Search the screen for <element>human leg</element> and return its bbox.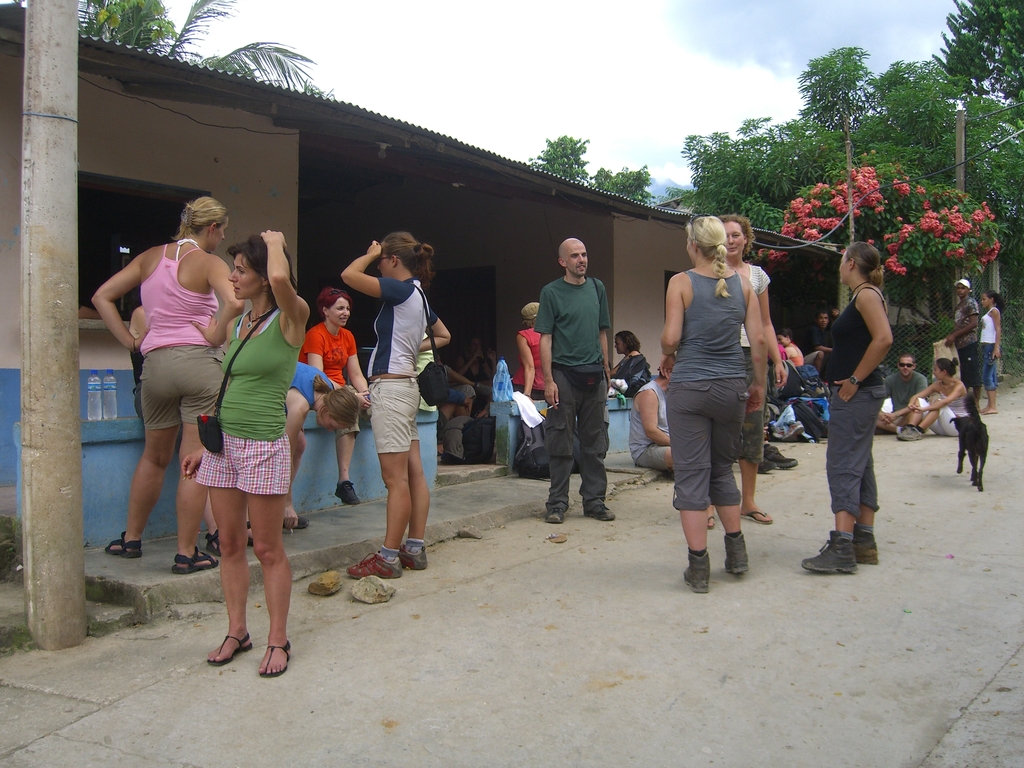
Found: box=[342, 379, 413, 576].
